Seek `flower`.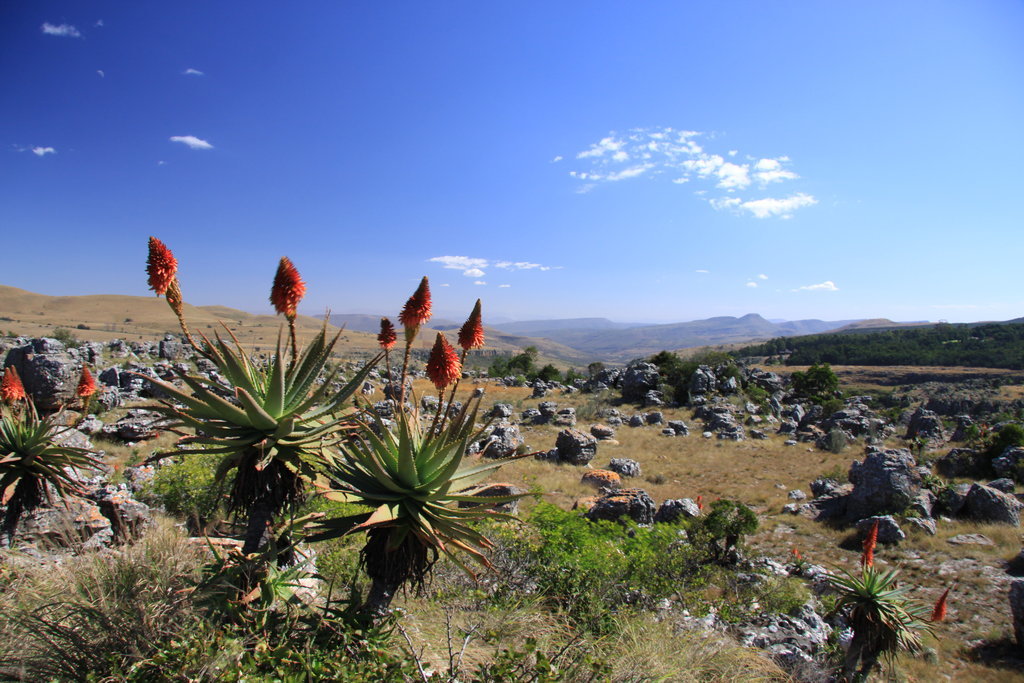
box=[264, 259, 308, 324].
